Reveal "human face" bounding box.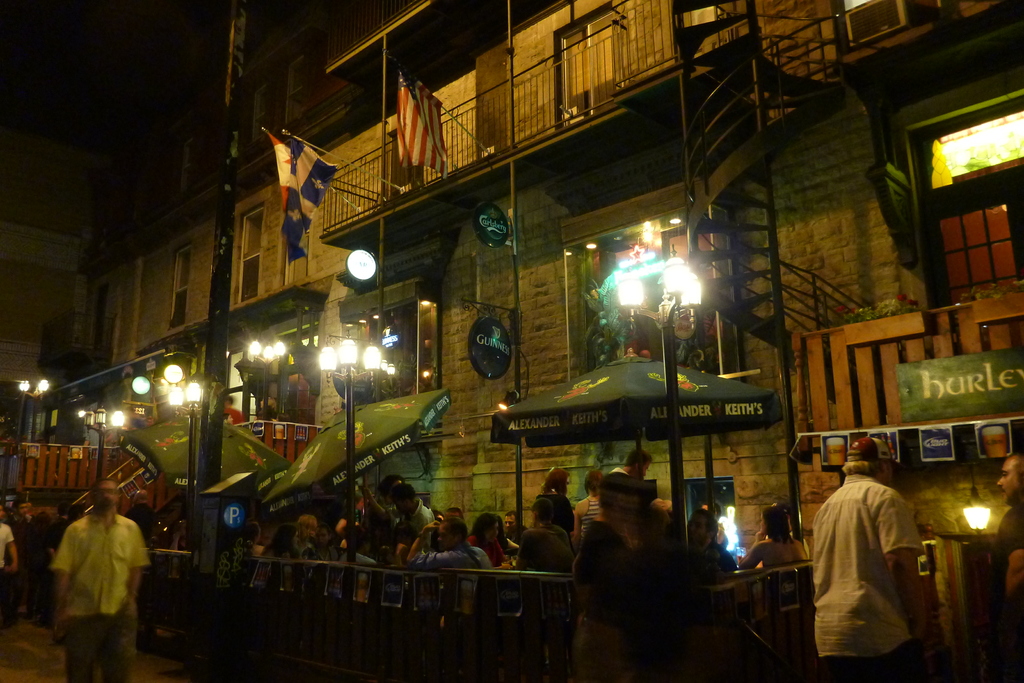
Revealed: [left=1000, top=459, right=1018, bottom=503].
